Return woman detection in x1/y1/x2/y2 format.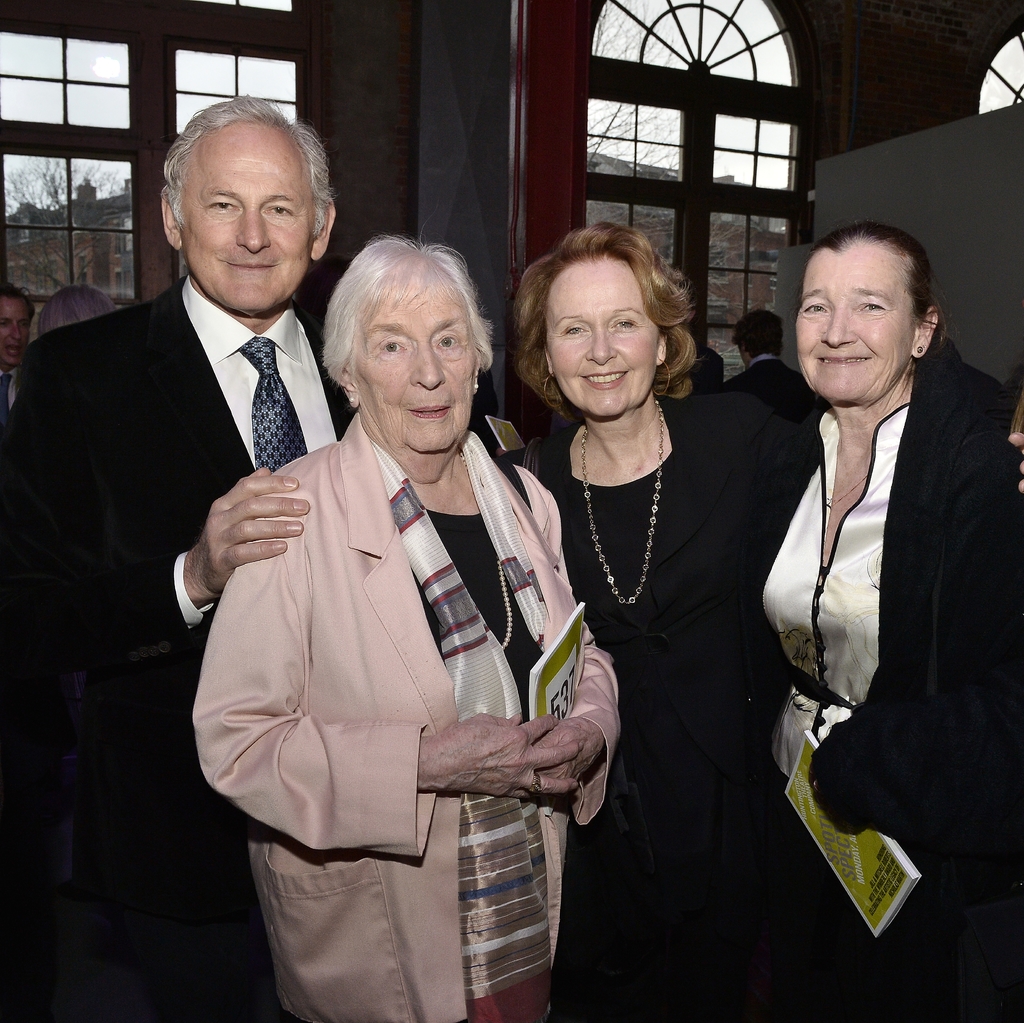
694/225/1023/1022.
